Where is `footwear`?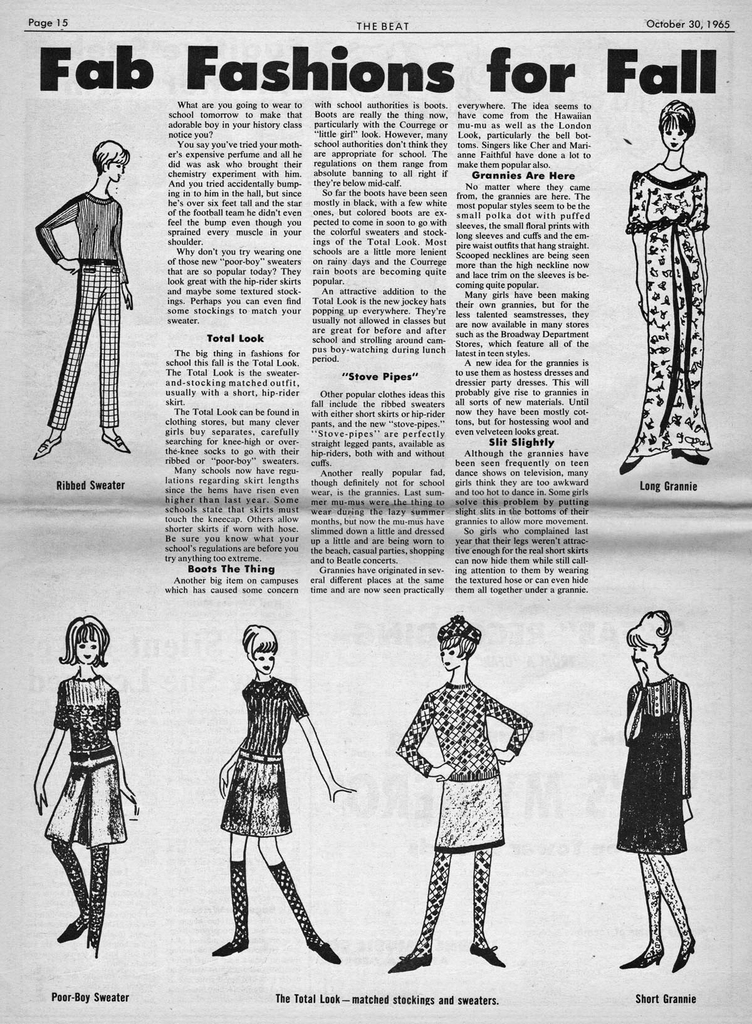
467 940 506 968.
